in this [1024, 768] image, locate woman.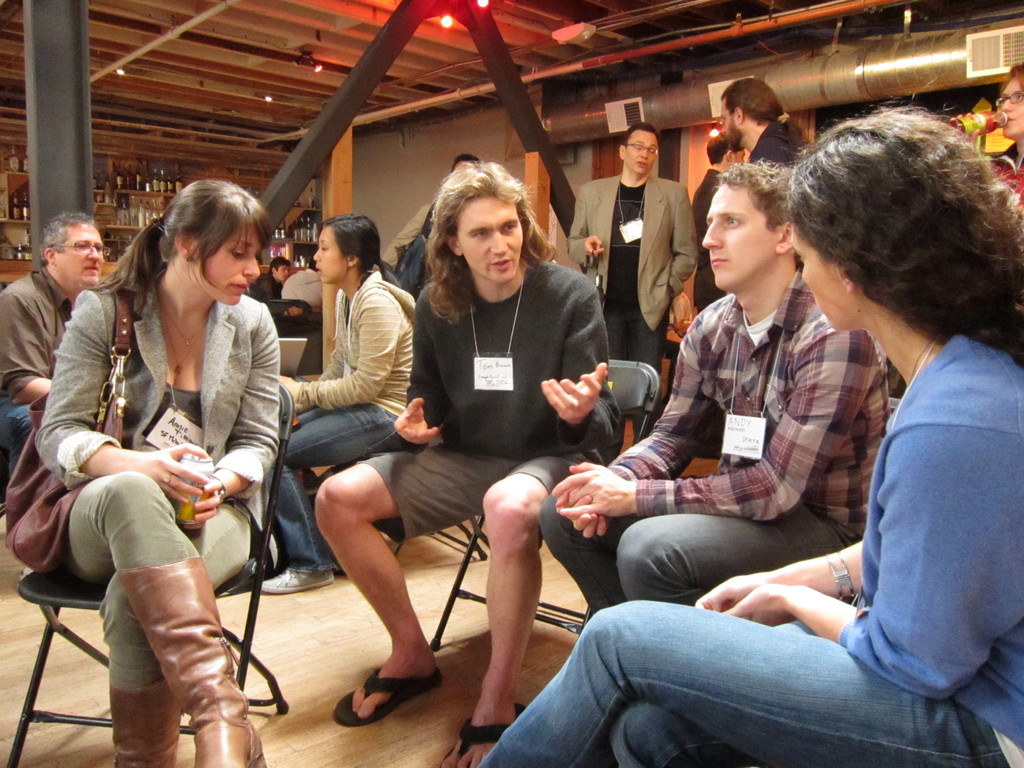
Bounding box: detection(315, 164, 623, 767).
